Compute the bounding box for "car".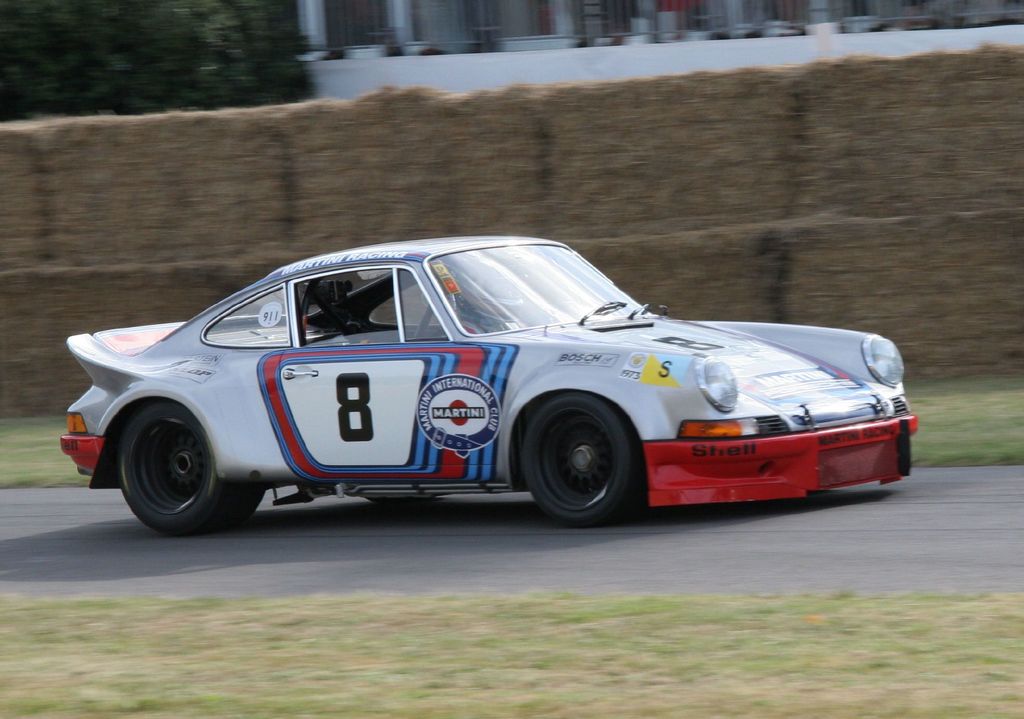
(x1=67, y1=238, x2=914, y2=526).
